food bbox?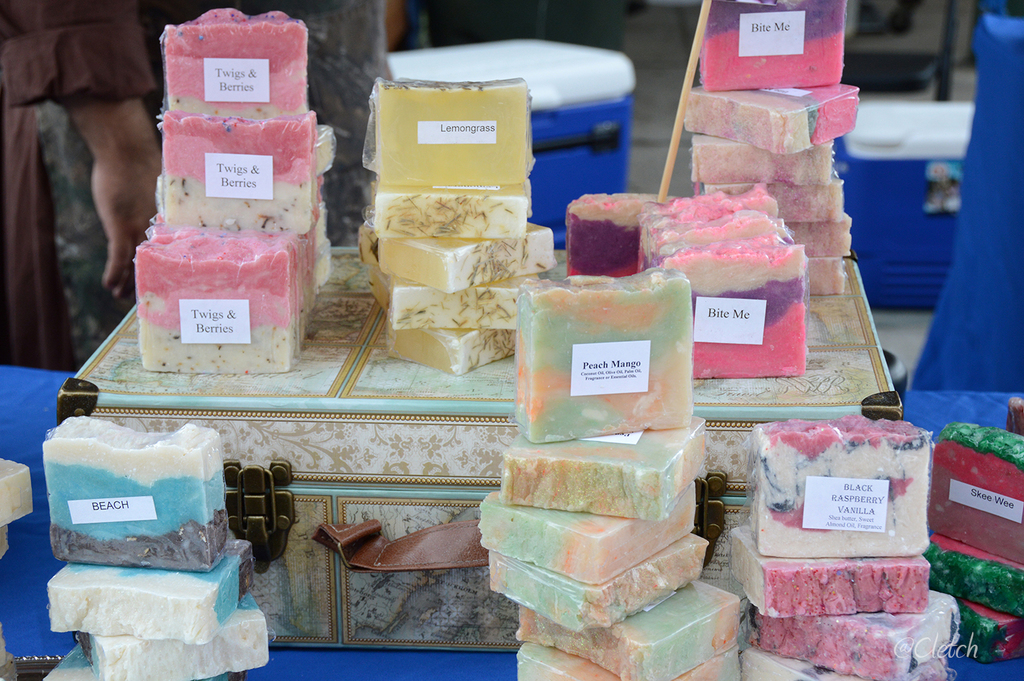
bbox(360, 71, 557, 381)
